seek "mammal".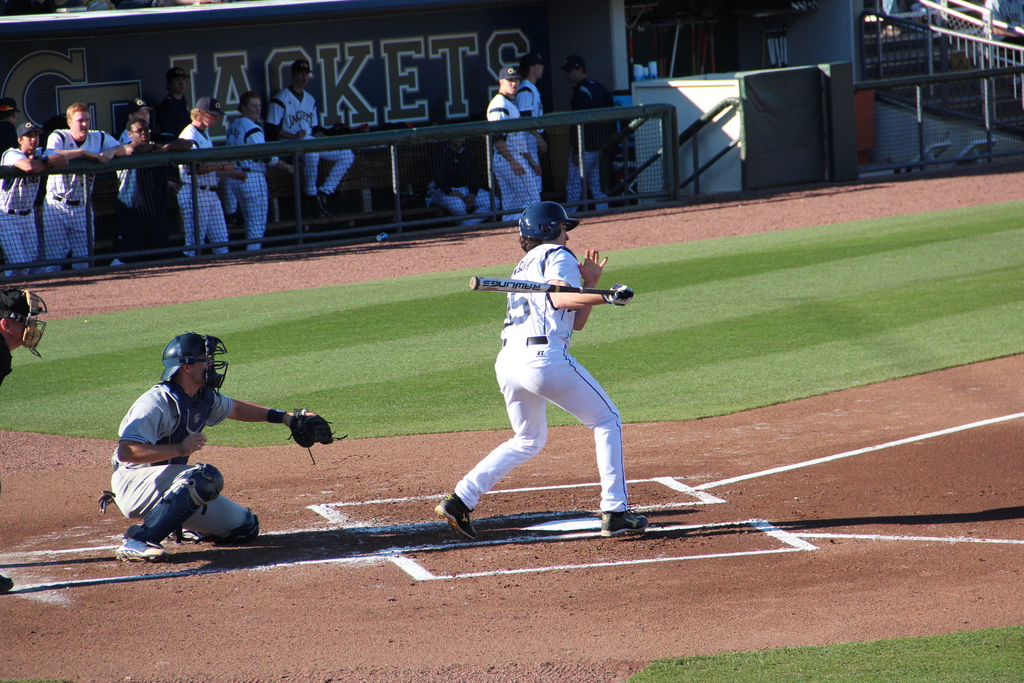
BBox(515, 53, 547, 186).
